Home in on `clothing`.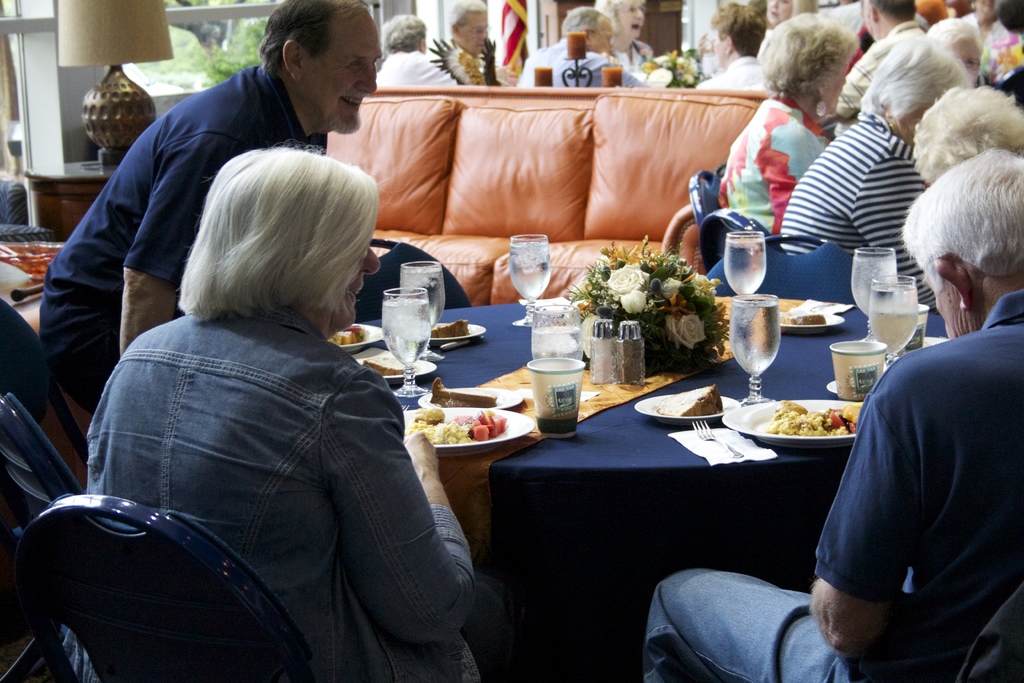
Homed in at (x1=784, y1=125, x2=940, y2=309).
